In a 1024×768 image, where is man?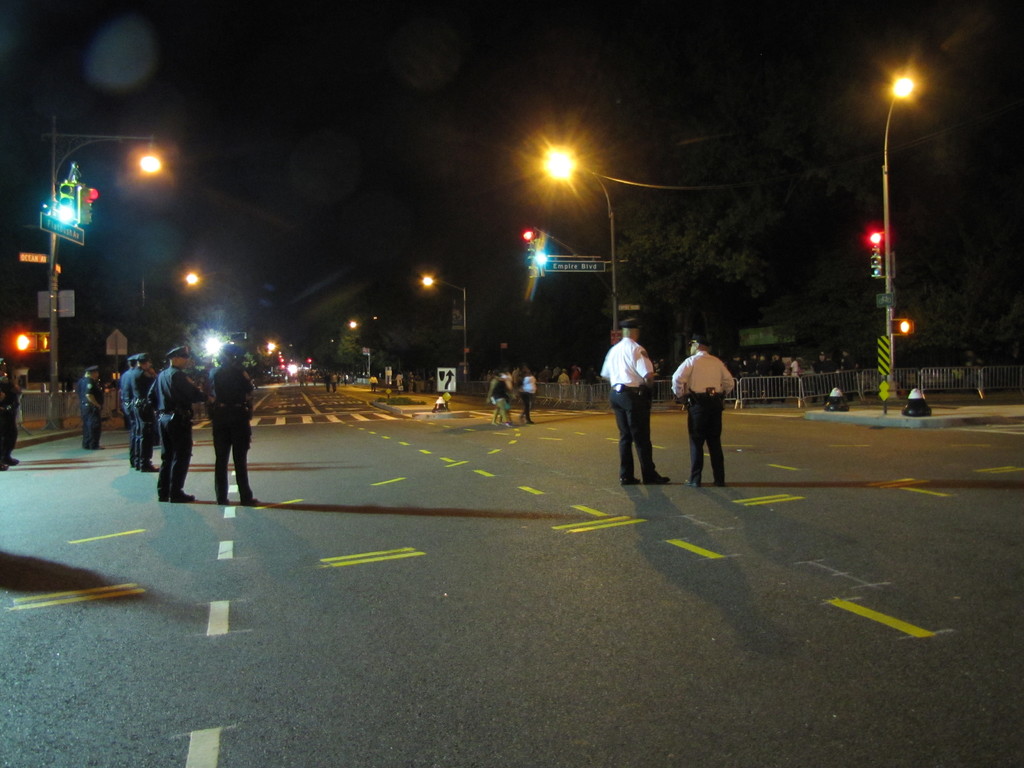
[left=669, top=336, right=738, bottom=490].
